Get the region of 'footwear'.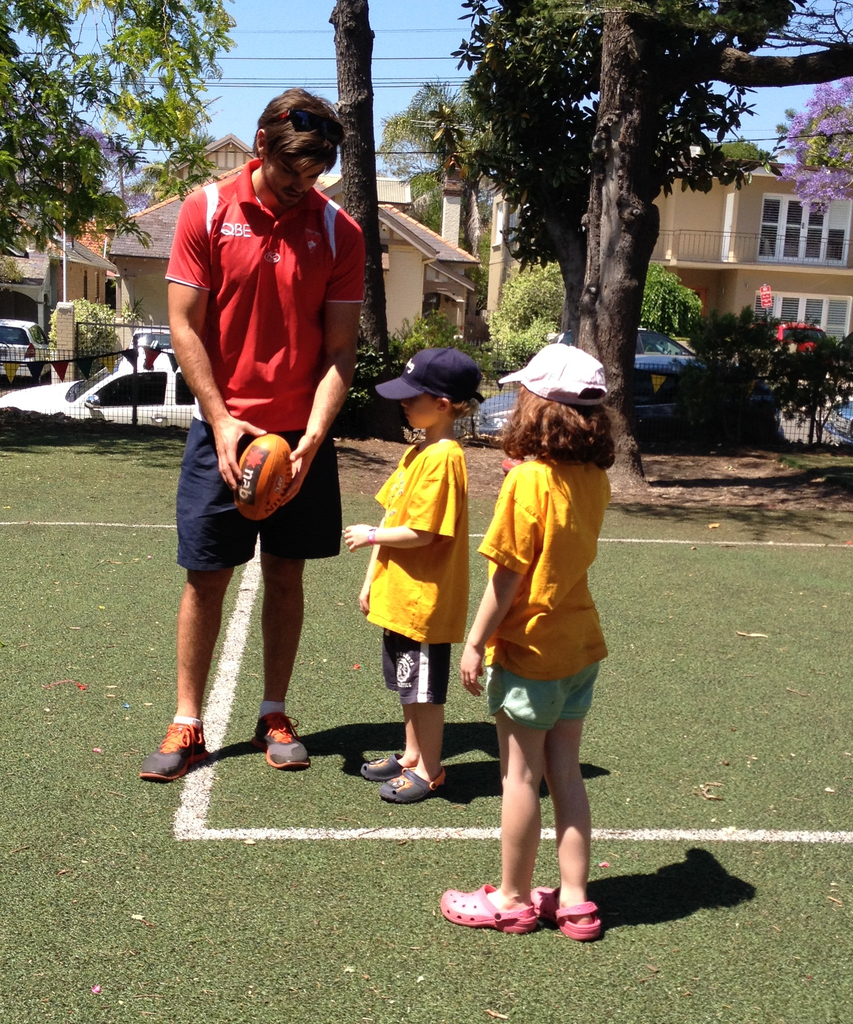
<box>144,708,225,786</box>.
